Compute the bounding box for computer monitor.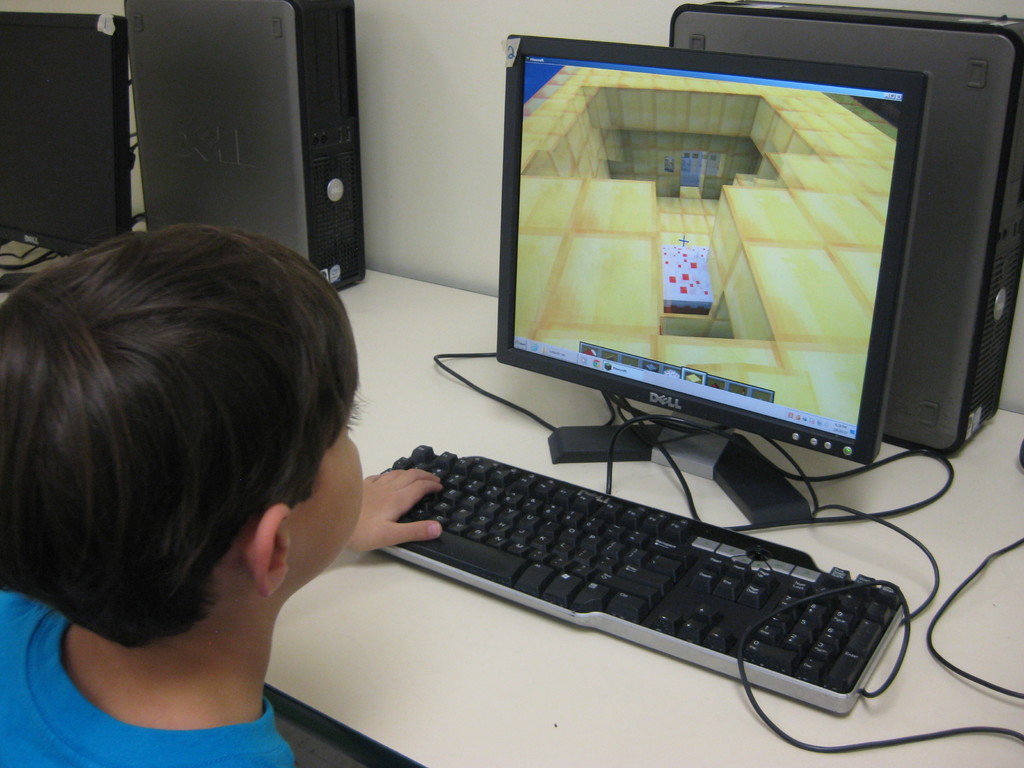
rect(483, 35, 995, 513).
